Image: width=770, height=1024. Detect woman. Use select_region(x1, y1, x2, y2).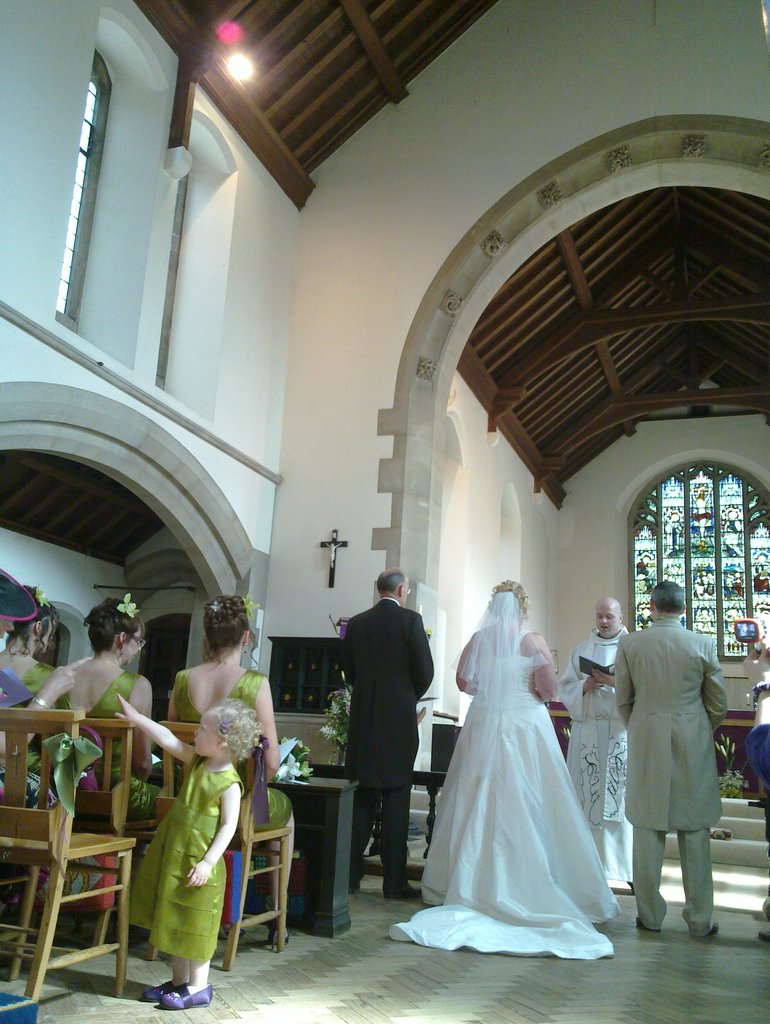
select_region(431, 562, 622, 943).
